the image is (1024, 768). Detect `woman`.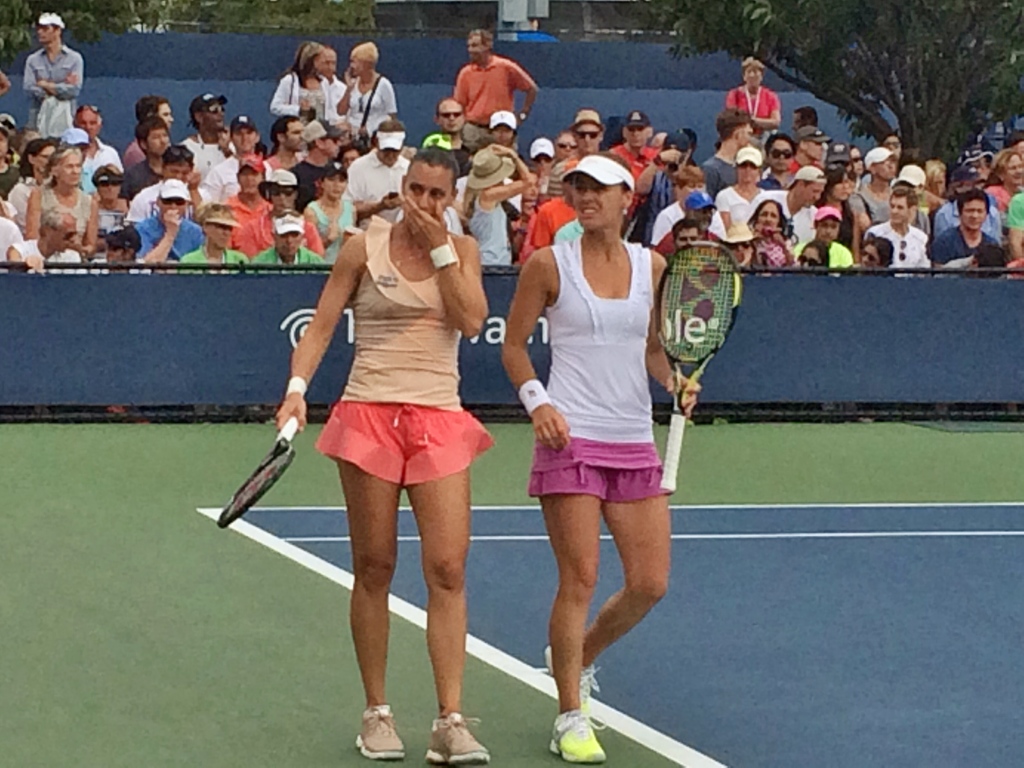
Detection: detection(28, 147, 100, 254).
